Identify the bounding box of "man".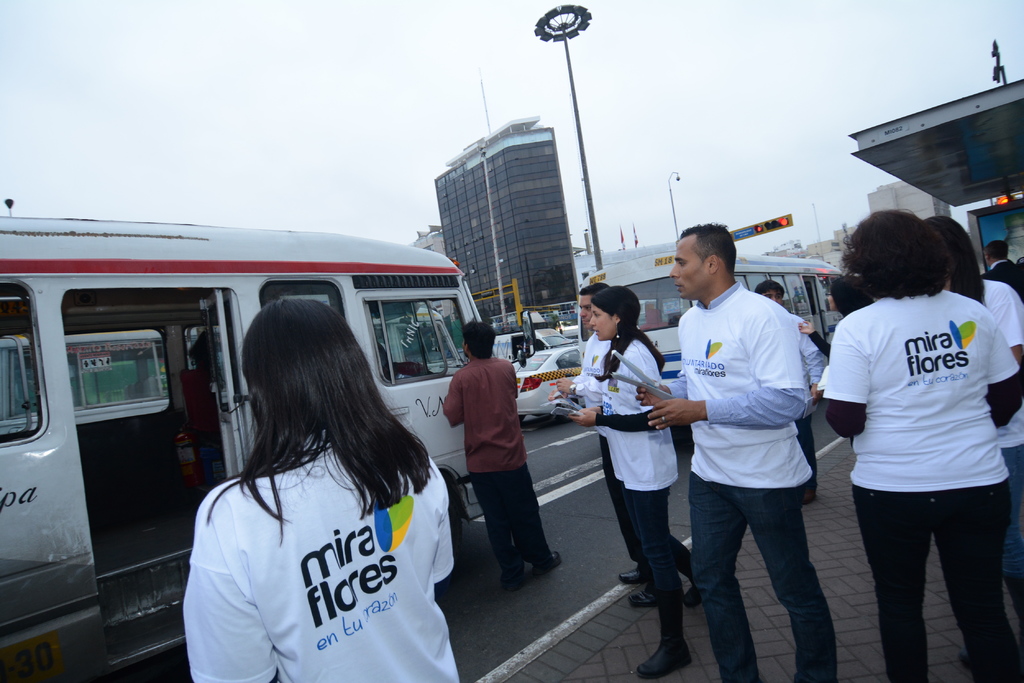
(left=989, top=250, right=1023, bottom=293).
